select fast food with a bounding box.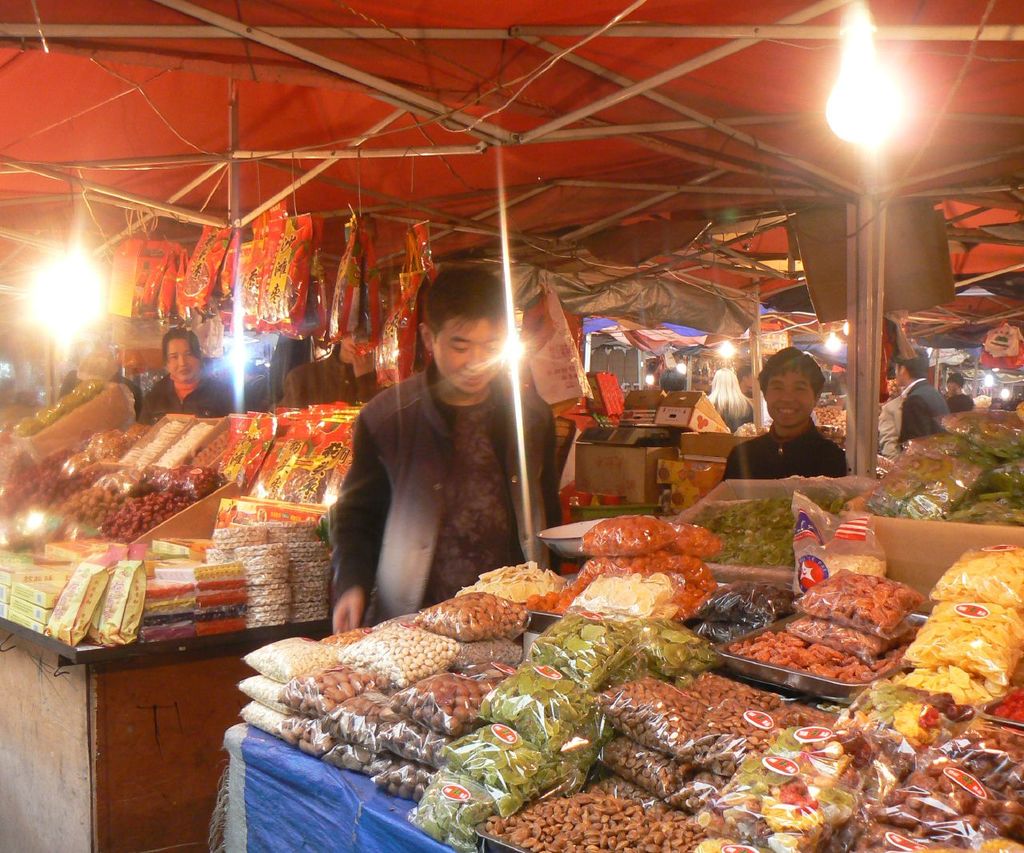
(x1=452, y1=558, x2=569, y2=605).
